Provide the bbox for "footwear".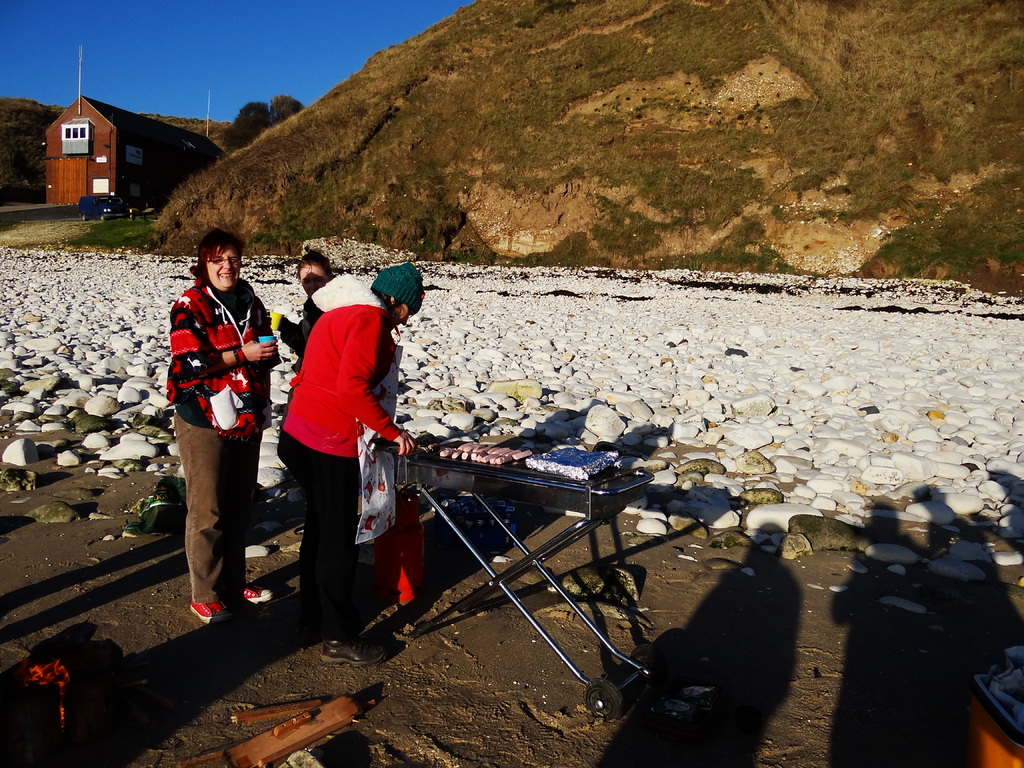
<box>321,630,390,673</box>.
